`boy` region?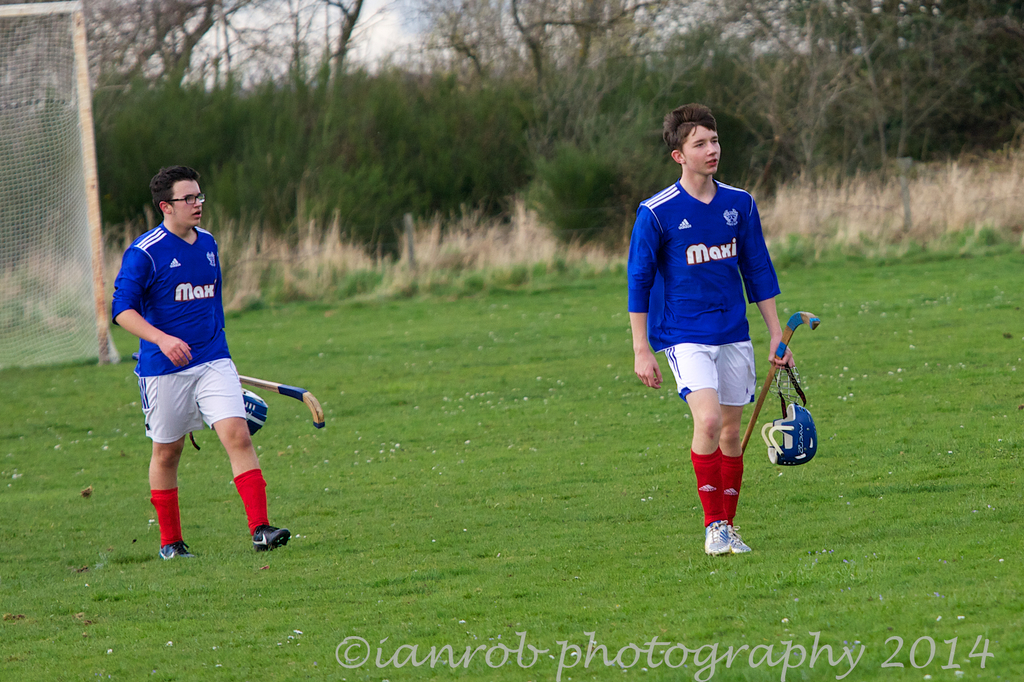
bbox(123, 164, 309, 539)
